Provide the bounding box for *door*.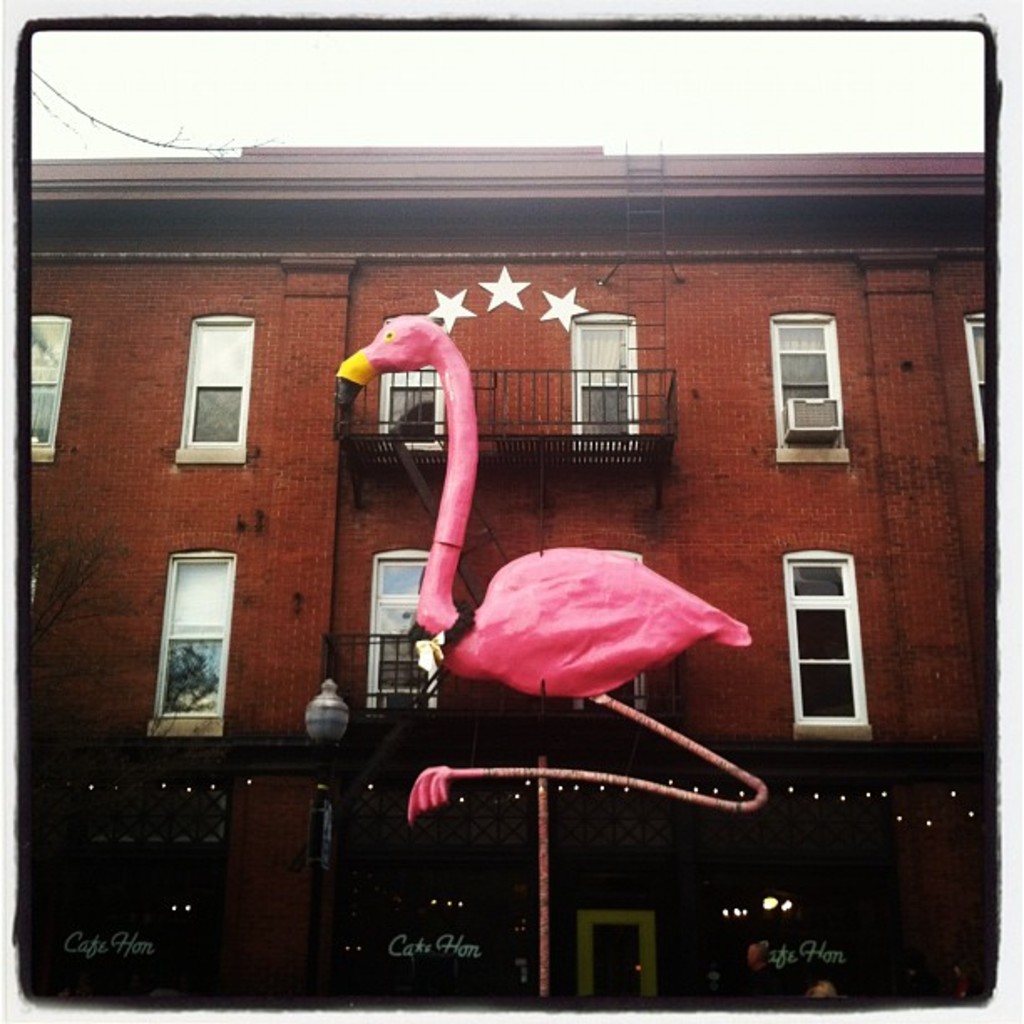
{"left": 371, "top": 547, "right": 438, "bottom": 721}.
